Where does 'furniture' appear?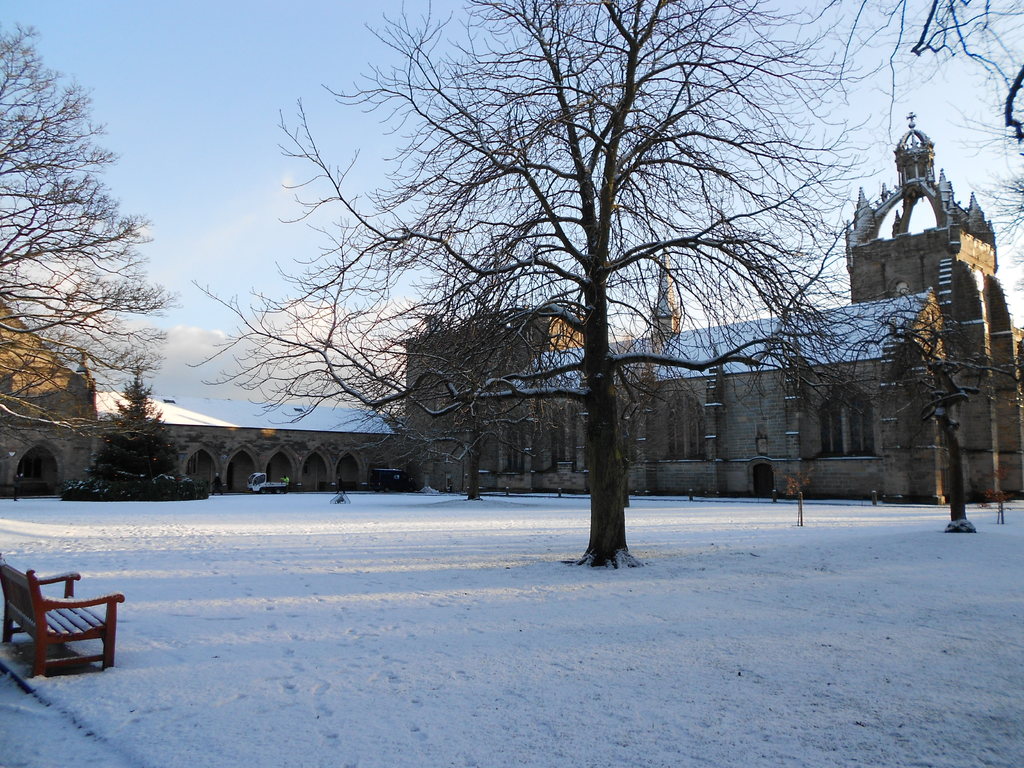
Appears at (0,552,125,676).
